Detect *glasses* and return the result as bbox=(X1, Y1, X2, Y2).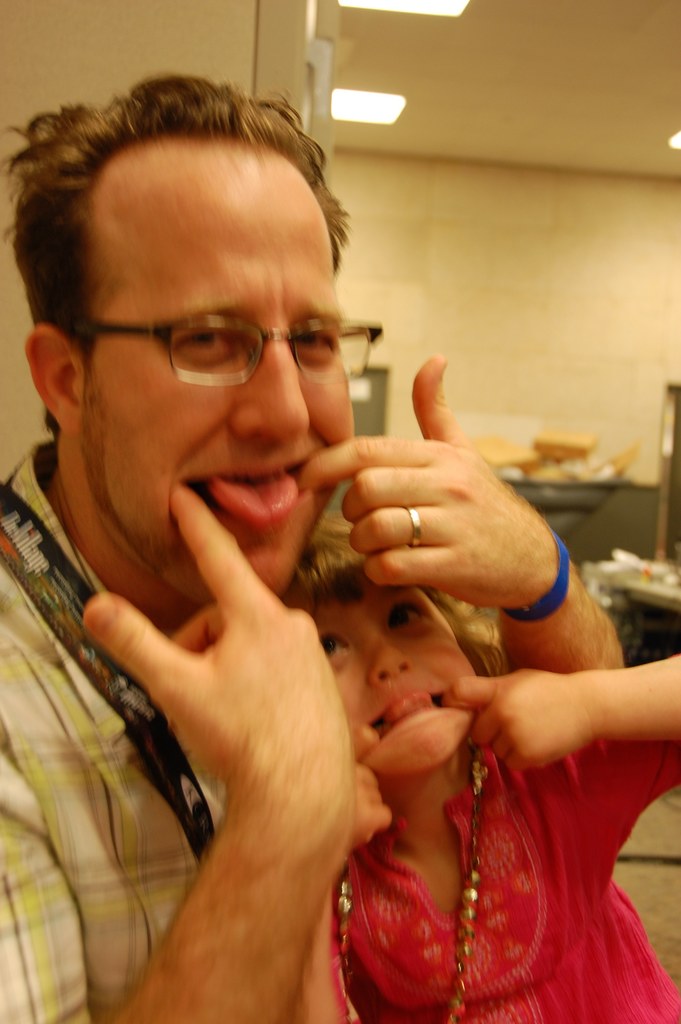
bbox=(75, 291, 368, 386).
